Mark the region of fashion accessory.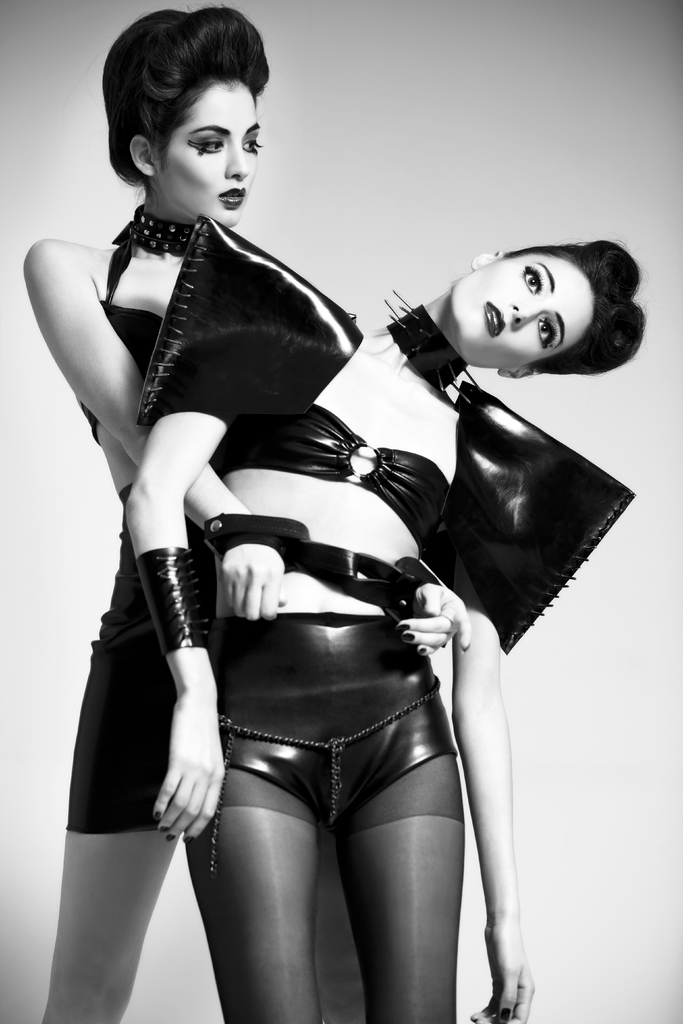
Region: [left=135, top=548, right=208, bottom=655].
